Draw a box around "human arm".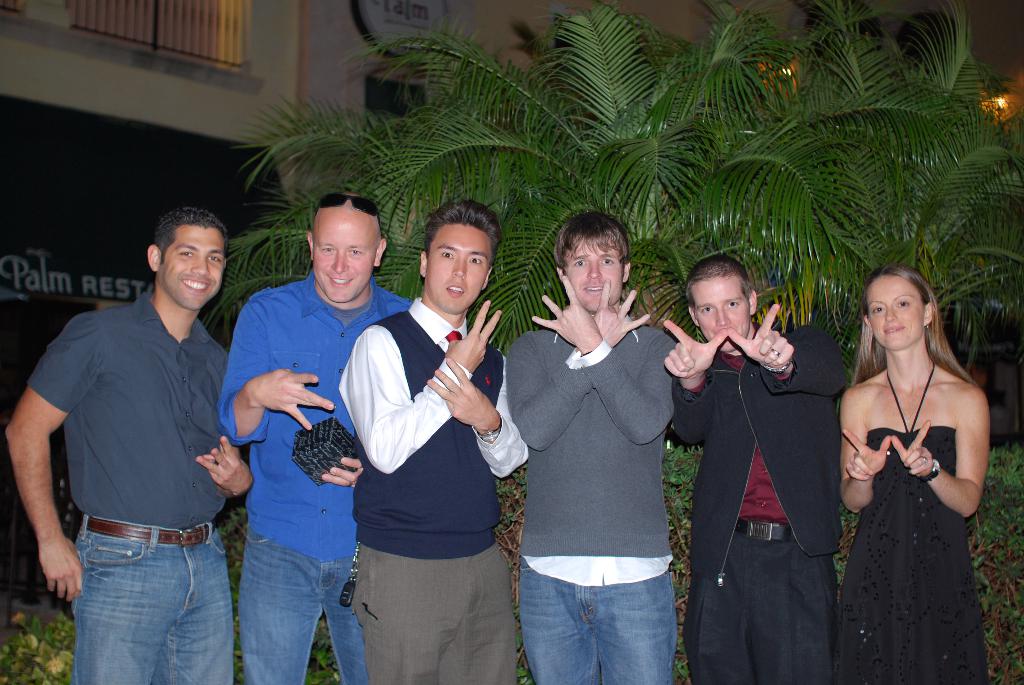
box(831, 384, 896, 518).
